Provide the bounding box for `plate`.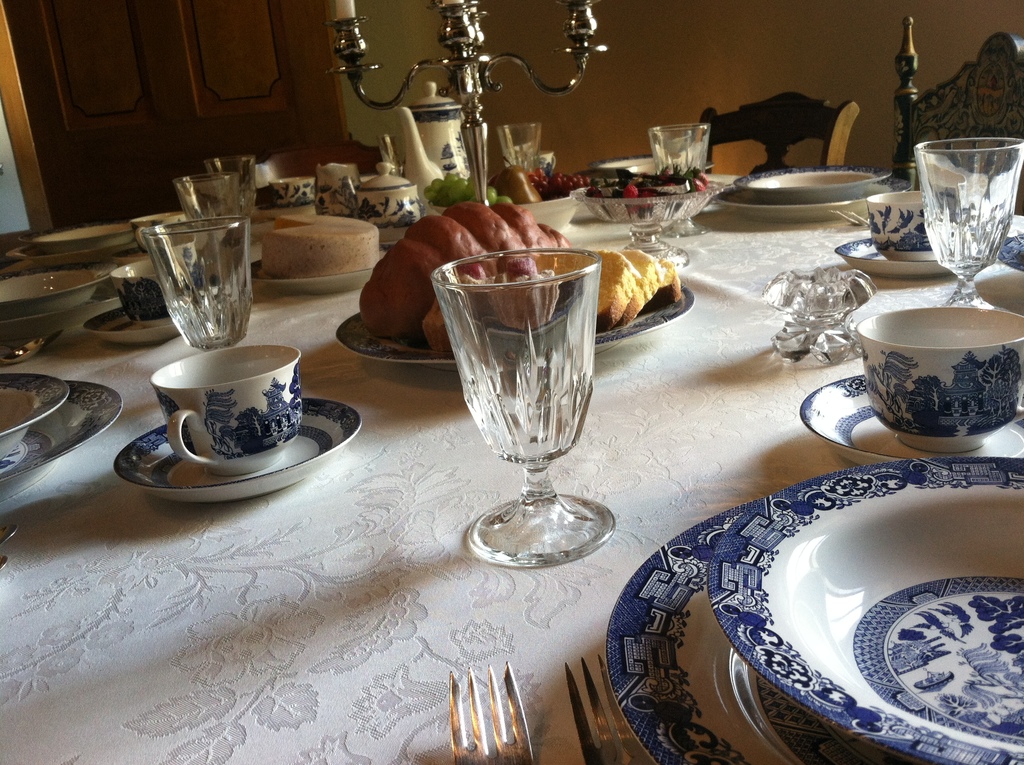
x1=828 y1=234 x2=959 y2=280.
